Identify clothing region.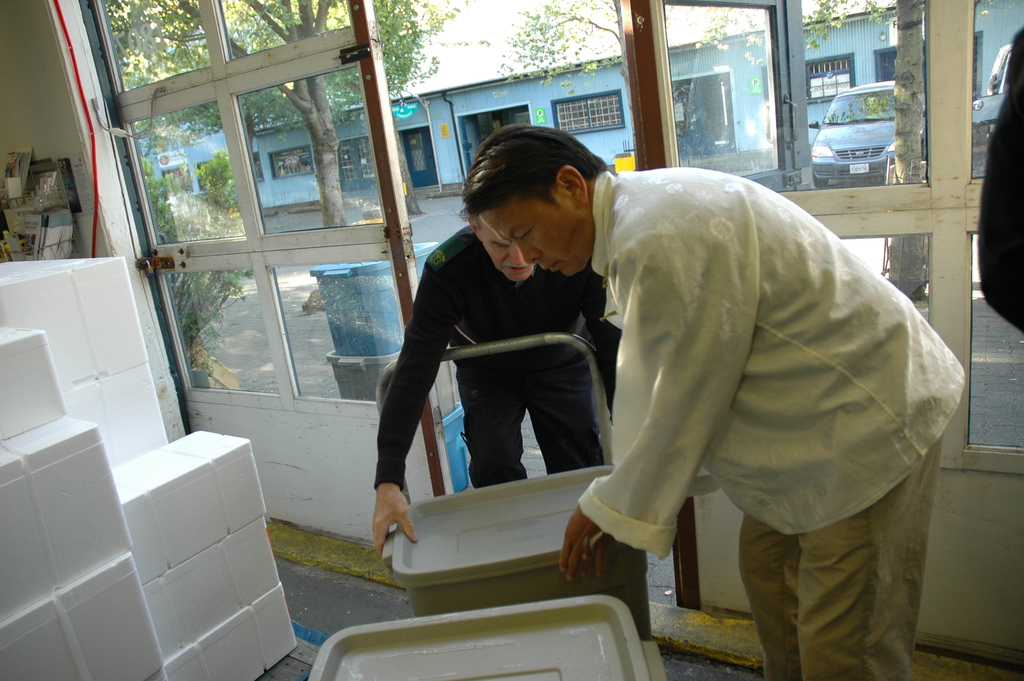
Region: left=362, top=233, right=605, bottom=494.
